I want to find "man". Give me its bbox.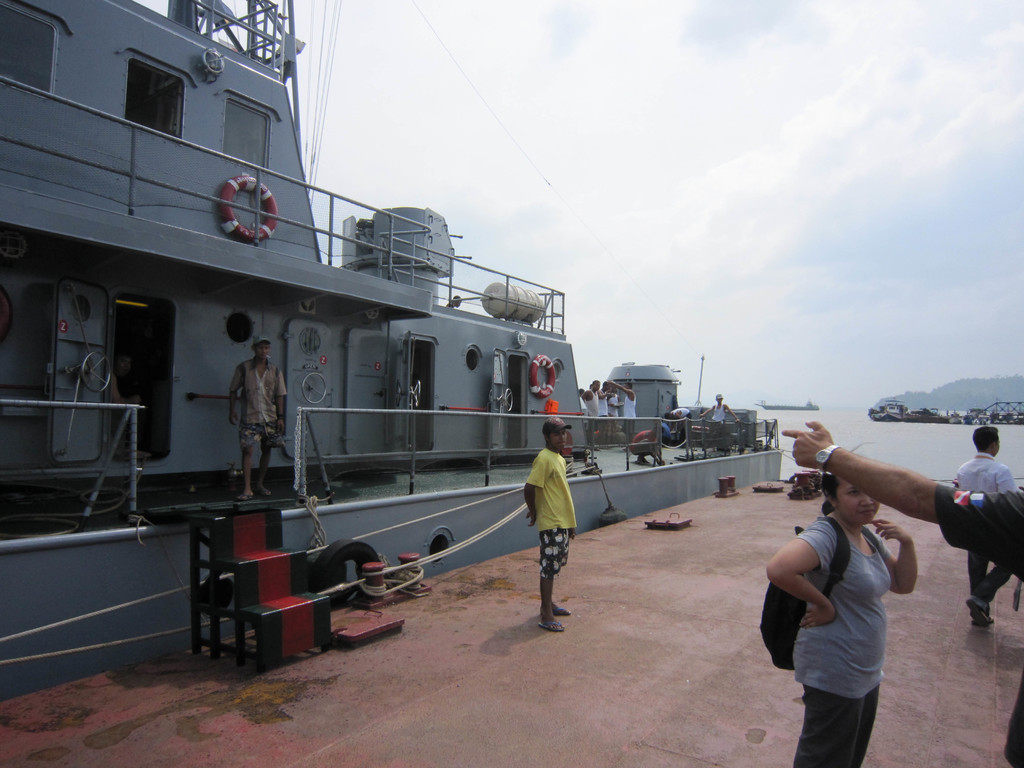
(227,355,300,475).
